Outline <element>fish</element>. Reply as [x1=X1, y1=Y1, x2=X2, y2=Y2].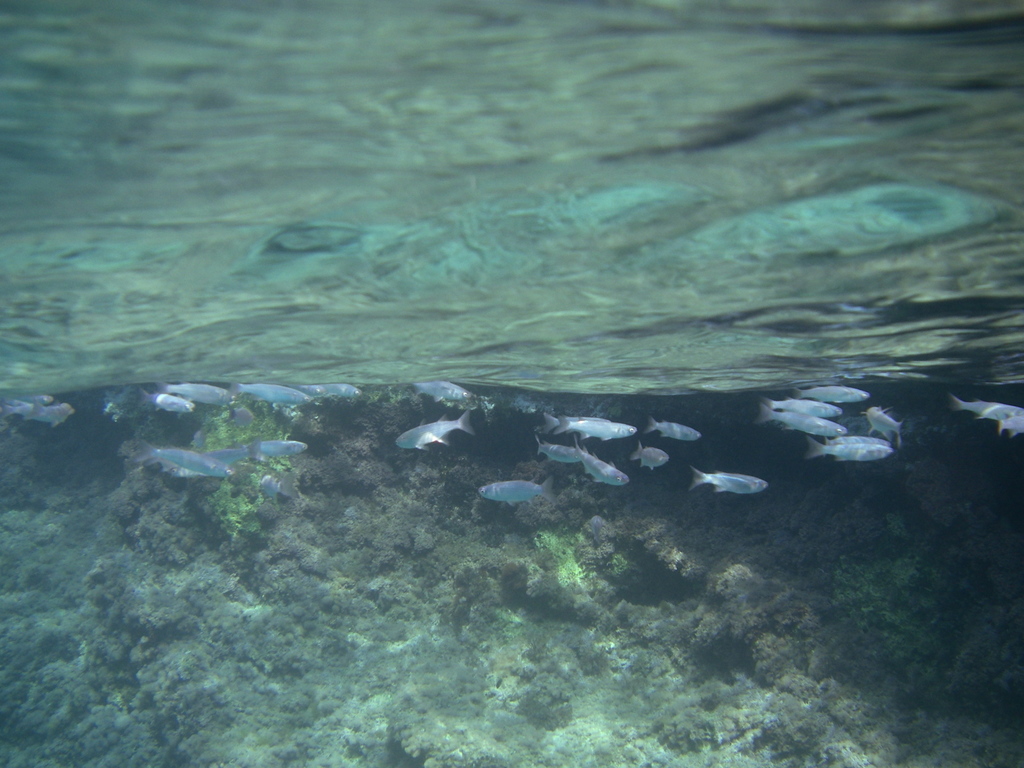
[x1=796, y1=384, x2=871, y2=404].
